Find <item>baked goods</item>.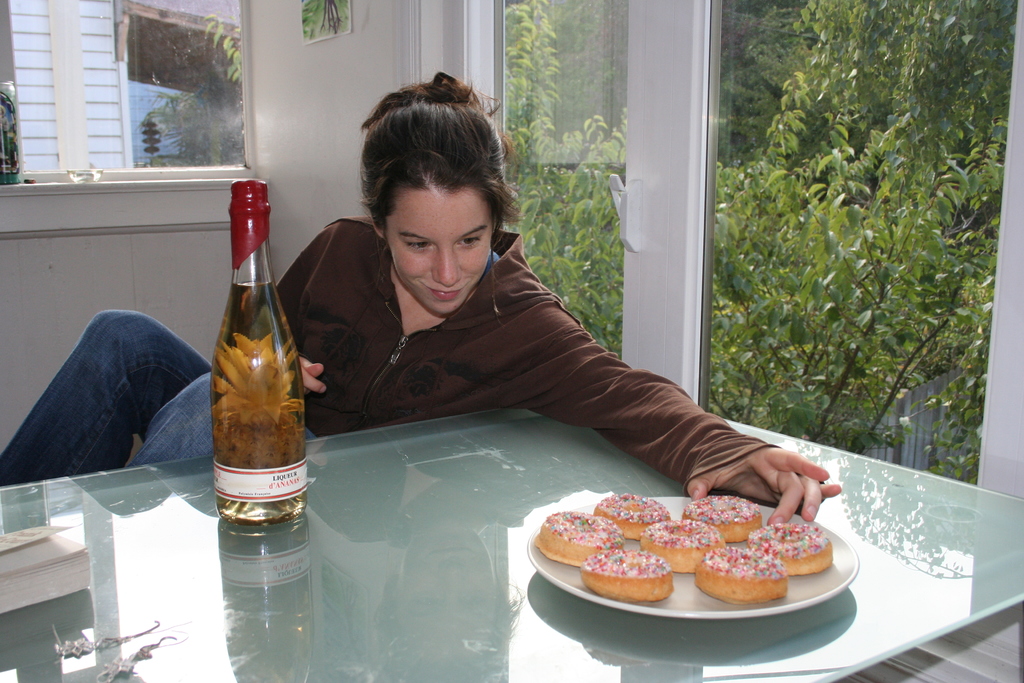
select_region(694, 549, 786, 607).
